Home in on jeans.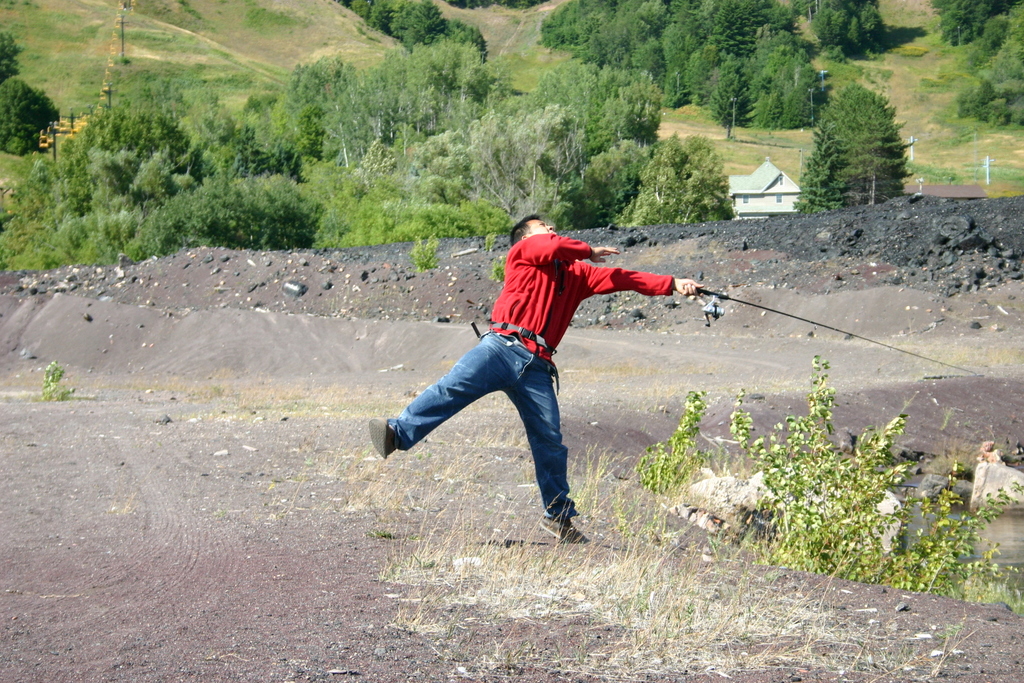
Homed in at l=376, t=321, r=595, b=532.
